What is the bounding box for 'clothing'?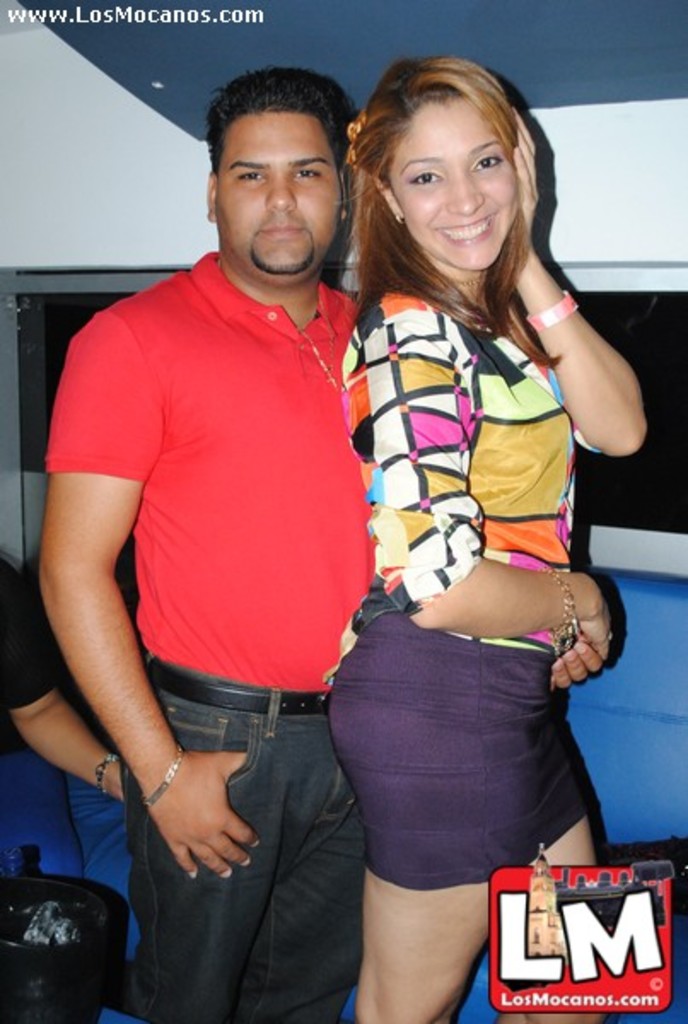
rect(56, 210, 377, 913).
